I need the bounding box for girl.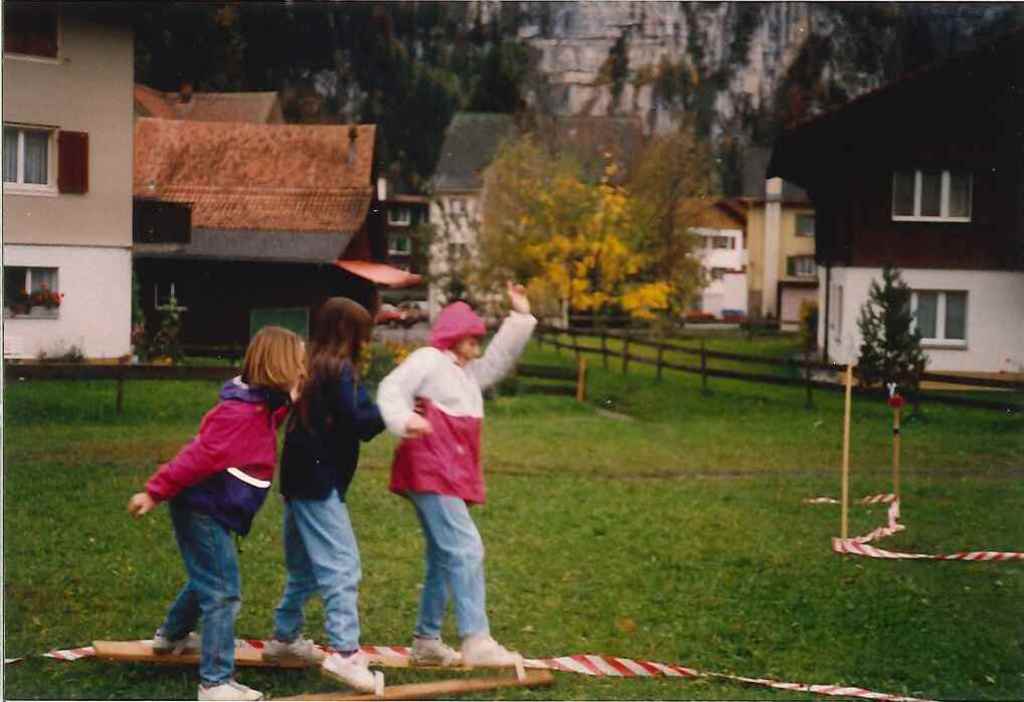
Here it is: [left=127, top=324, right=306, bottom=701].
